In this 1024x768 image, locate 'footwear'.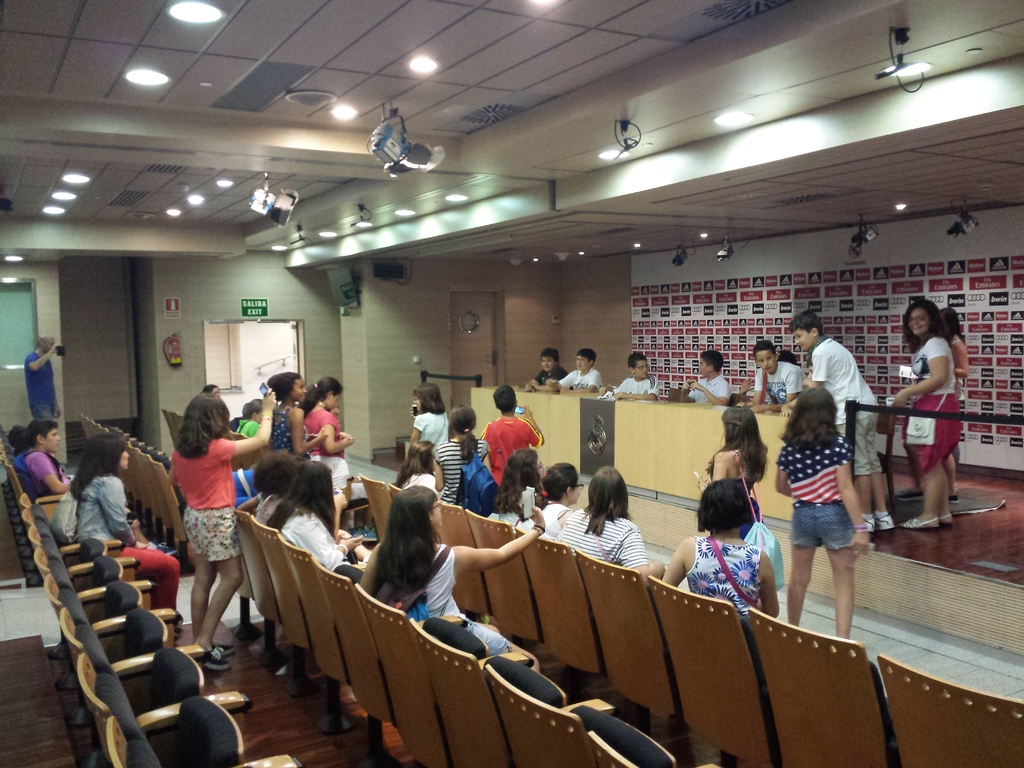
Bounding box: (902,514,934,528).
